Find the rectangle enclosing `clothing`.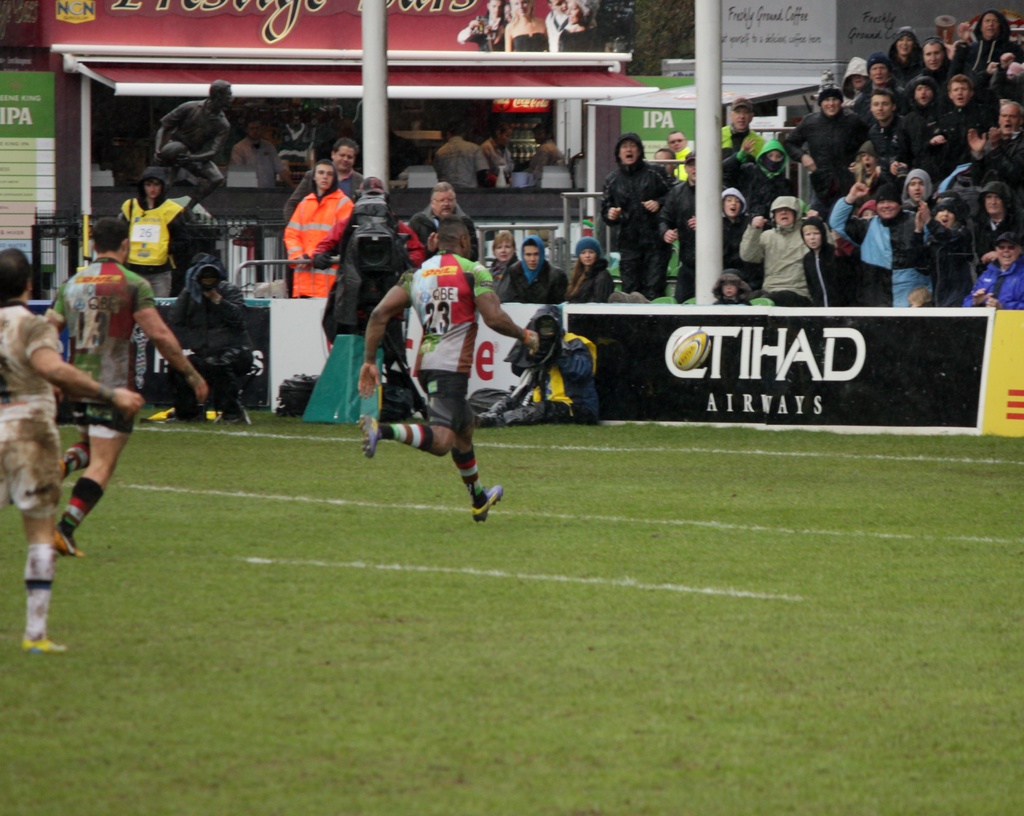
[left=51, top=253, right=163, bottom=437].
